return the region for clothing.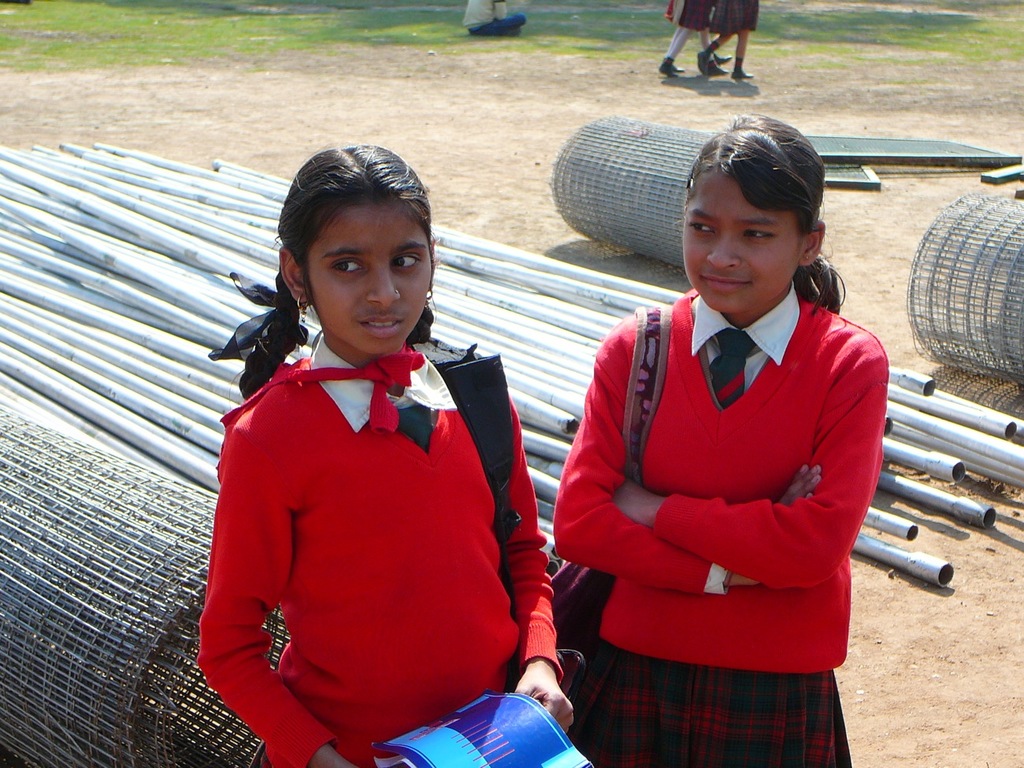
(191, 324, 562, 767).
